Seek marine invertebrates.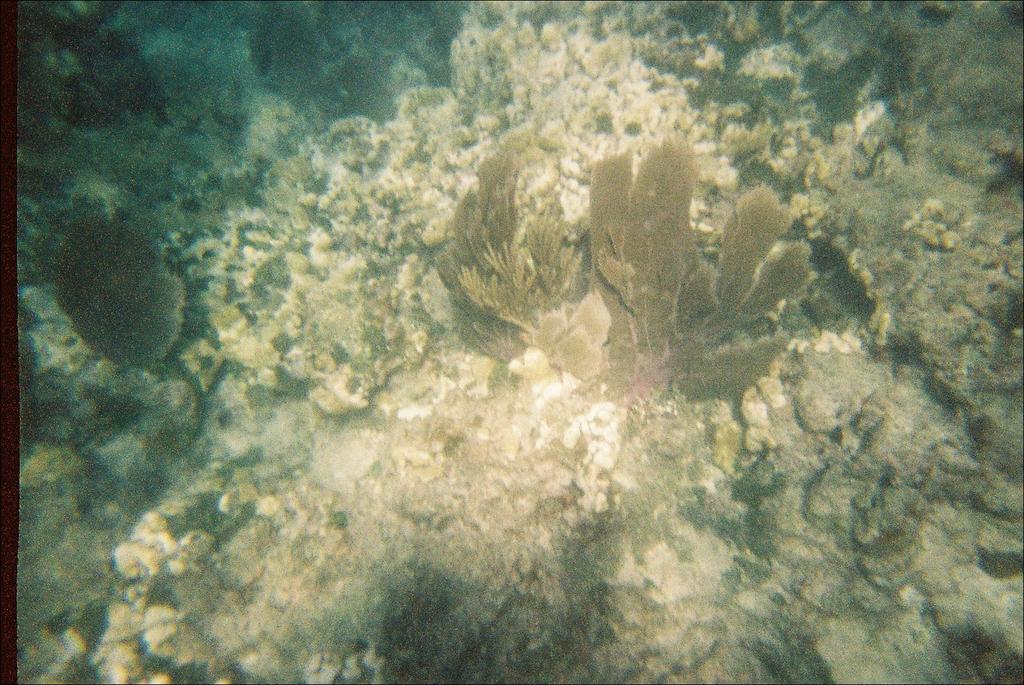
detection(578, 123, 644, 368).
